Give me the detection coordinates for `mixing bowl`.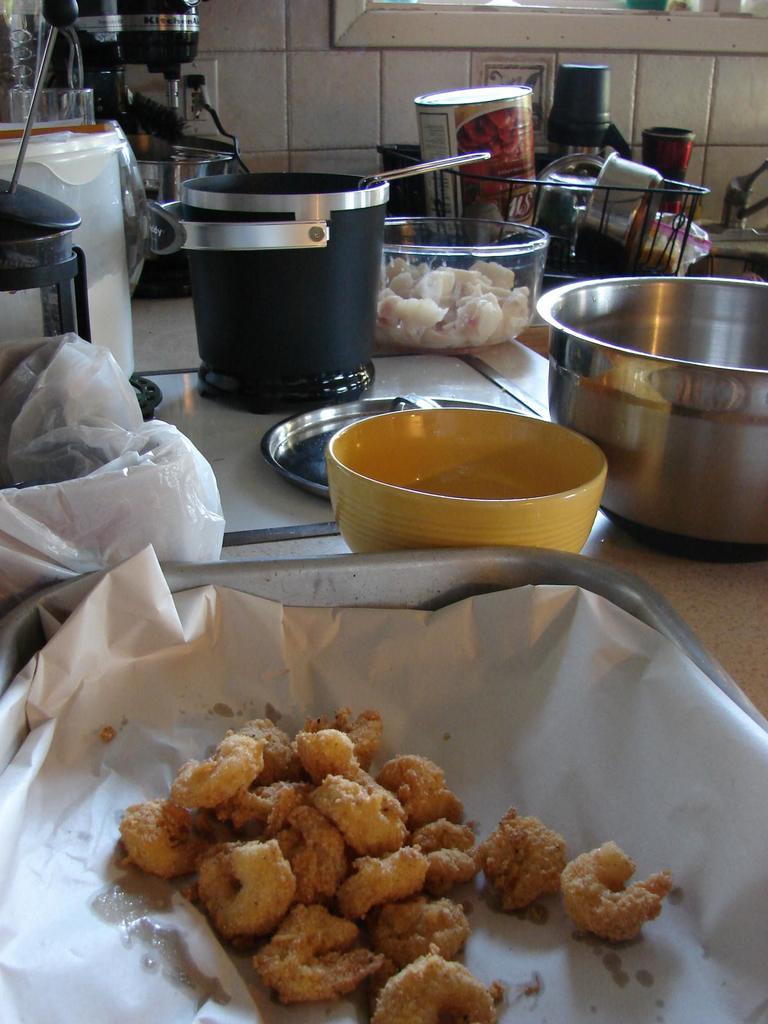
(378, 218, 548, 354).
